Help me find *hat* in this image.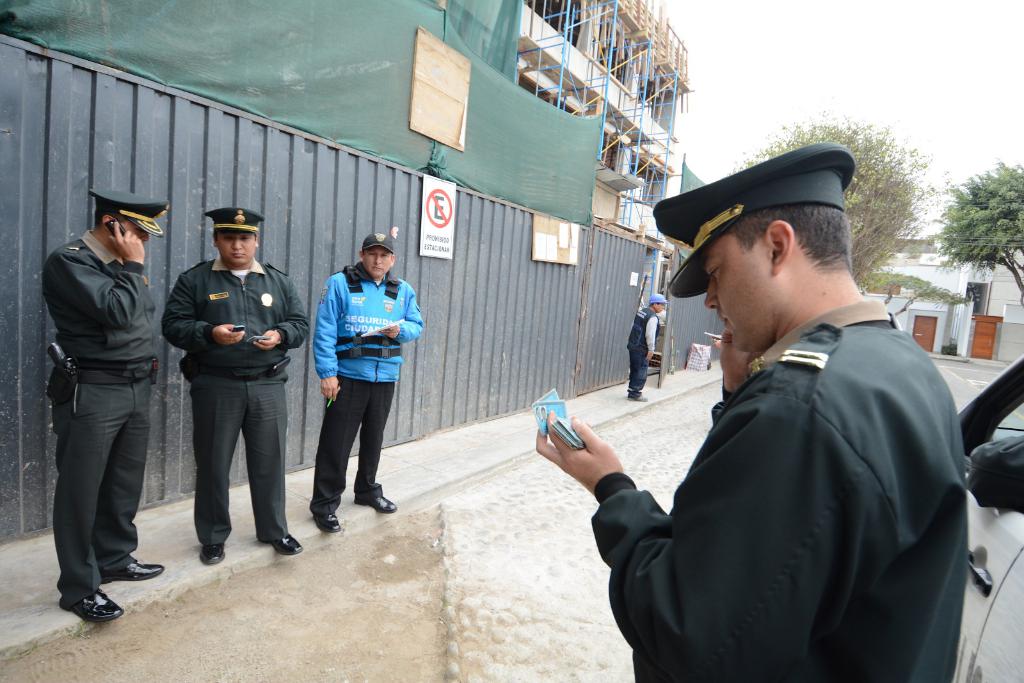
Found it: region(364, 230, 390, 252).
